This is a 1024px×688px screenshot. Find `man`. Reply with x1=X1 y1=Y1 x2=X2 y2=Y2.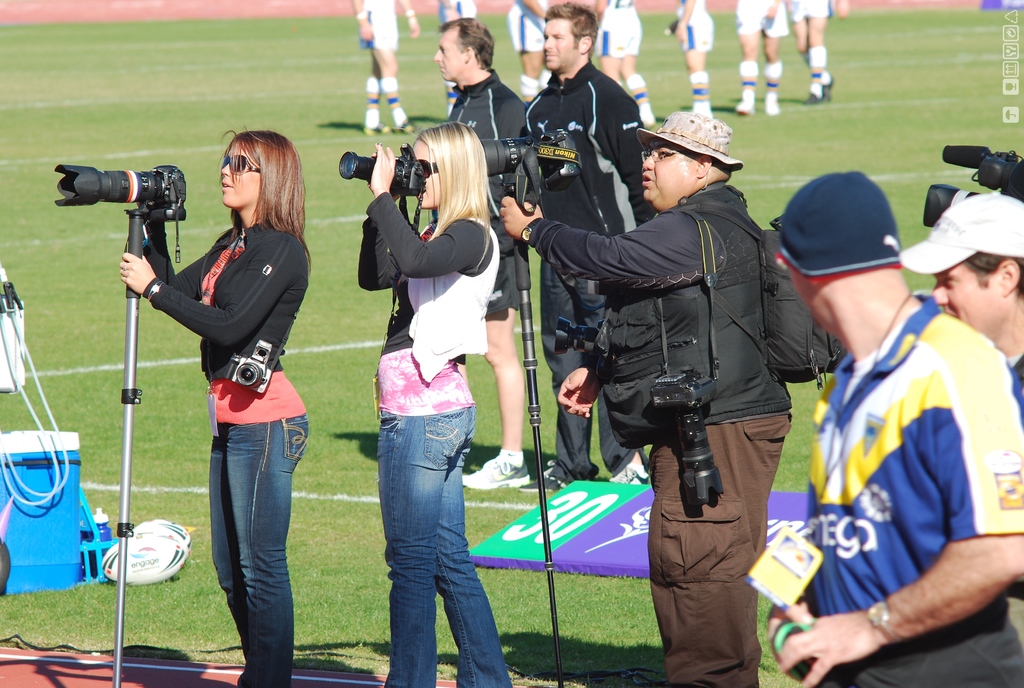
x1=733 y1=0 x2=785 y2=118.
